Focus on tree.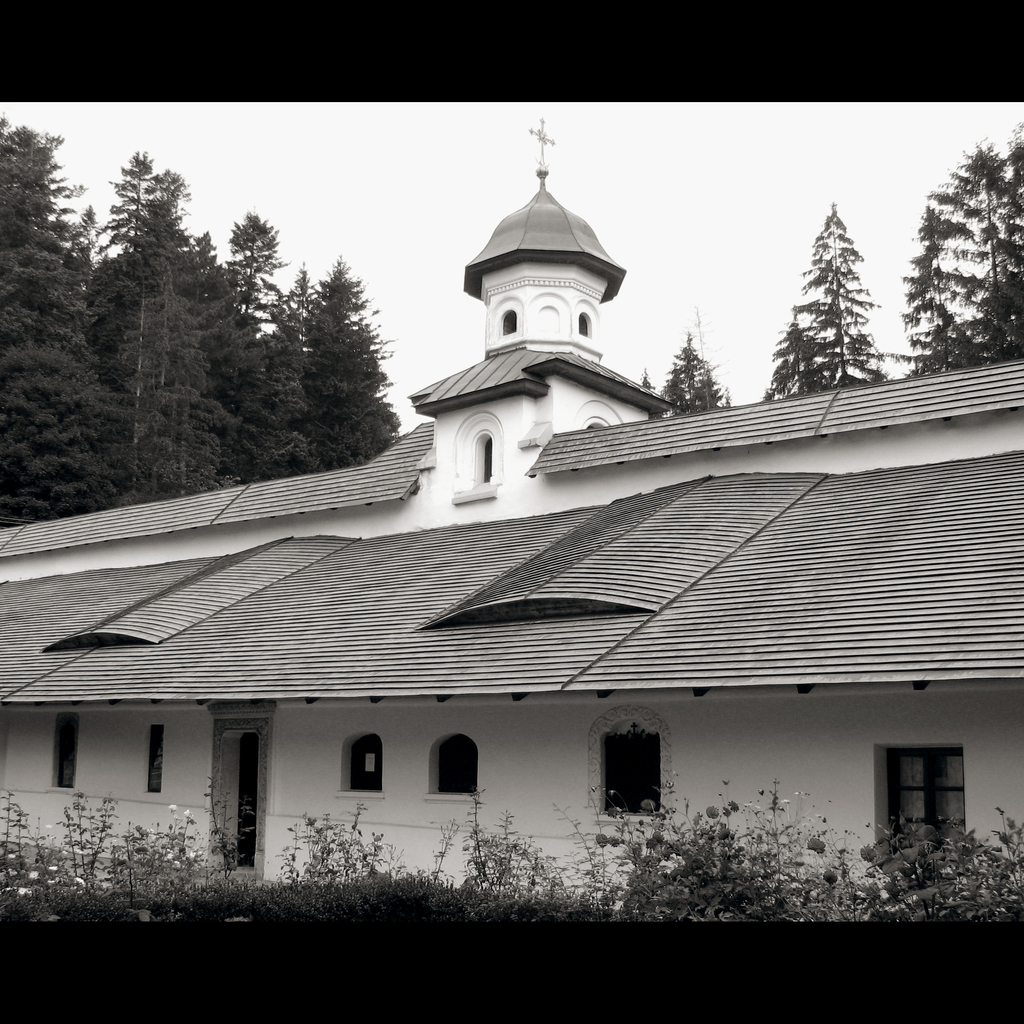
Focused at bbox=(0, 116, 410, 543).
